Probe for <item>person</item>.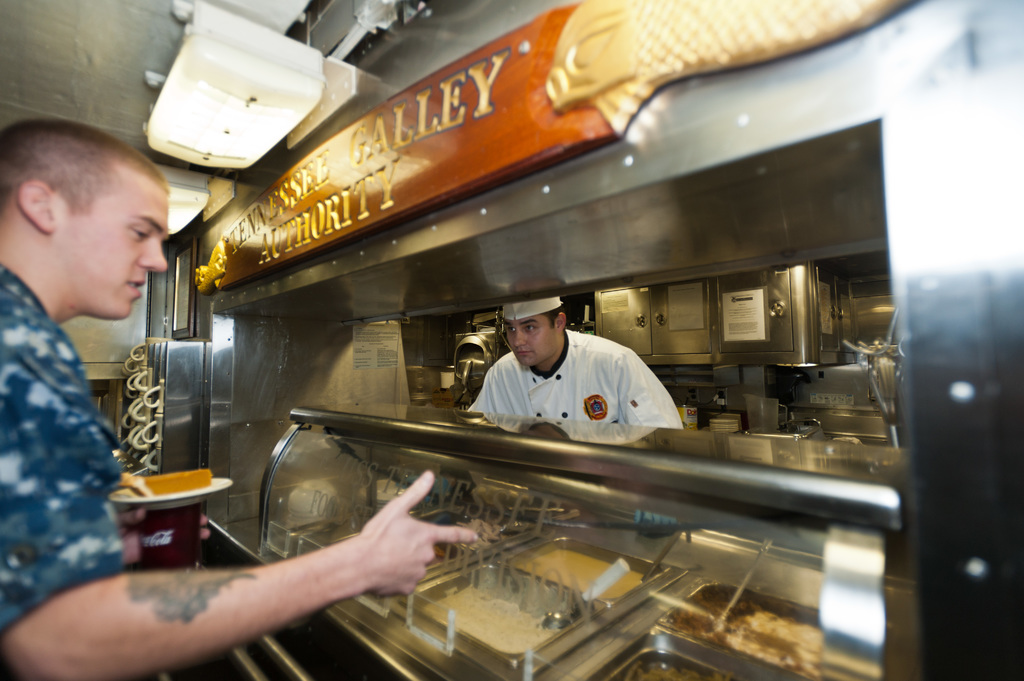
Probe result: box(1, 111, 481, 678).
